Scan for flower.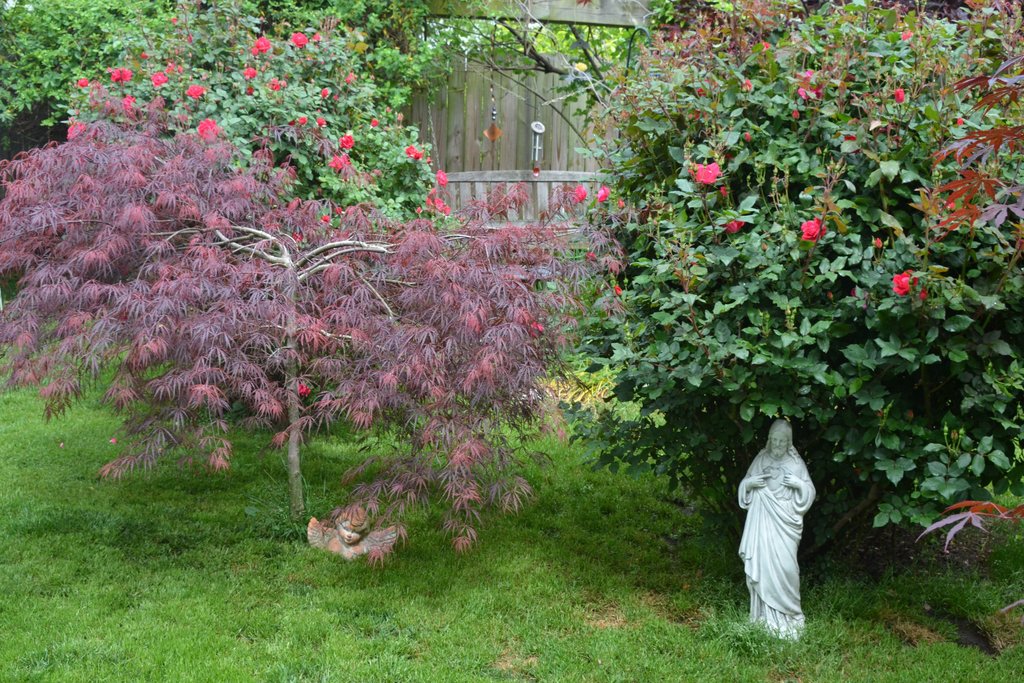
Scan result: x1=317, y1=119, x2=326, y2=127.
